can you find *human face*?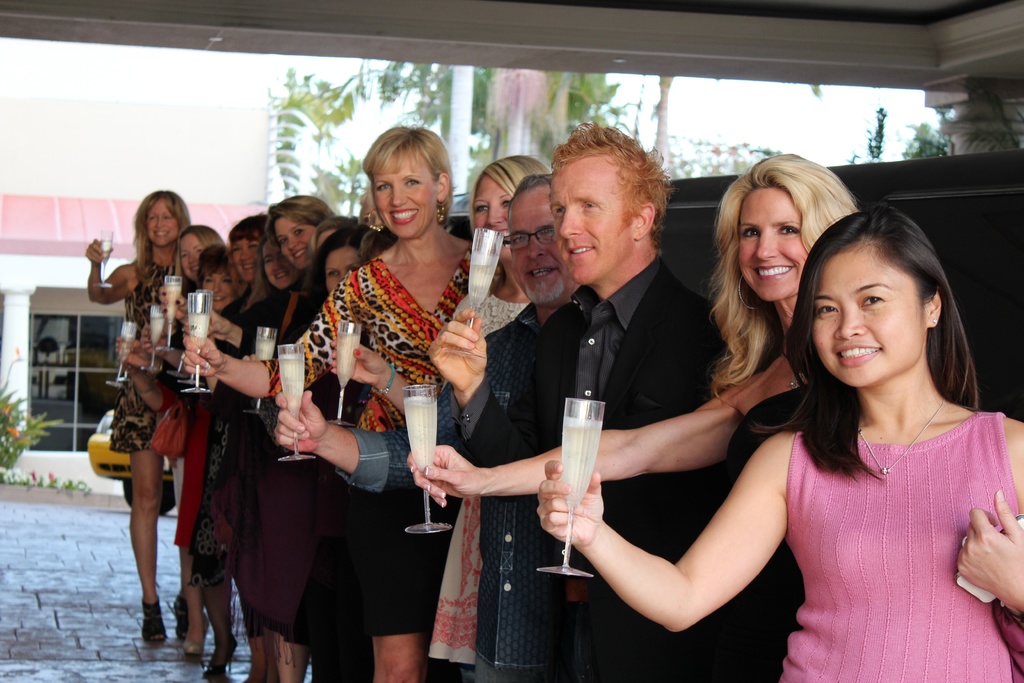
Yes, bounding box: box(510, 185, 568, 298).
